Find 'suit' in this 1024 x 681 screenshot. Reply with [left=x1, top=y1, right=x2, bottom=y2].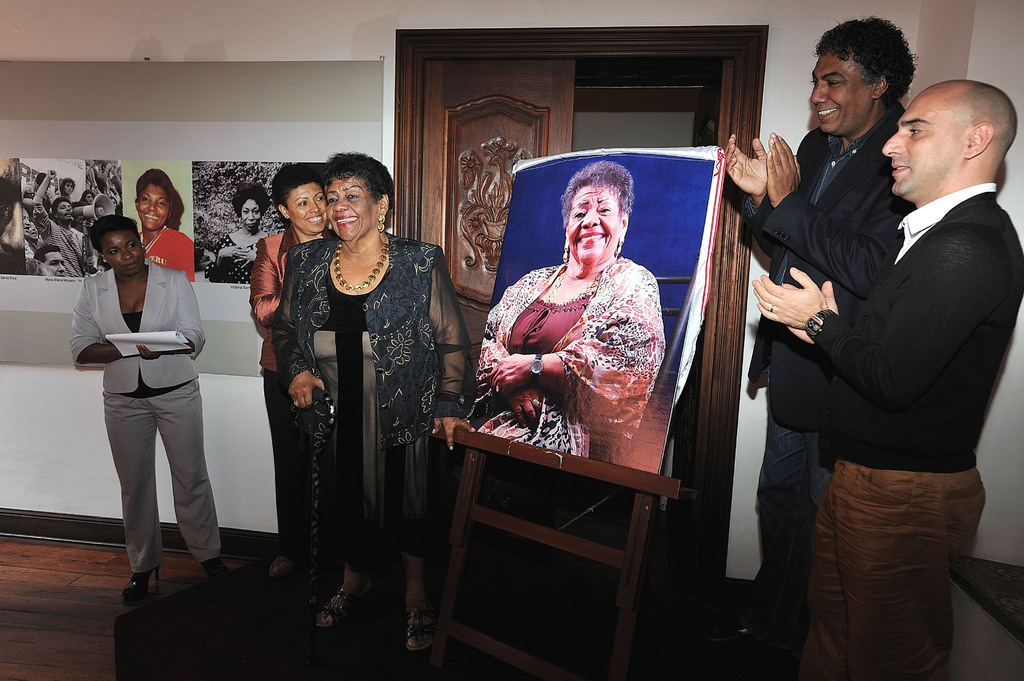
[left=65, top=257, right=223, bottom=571].
